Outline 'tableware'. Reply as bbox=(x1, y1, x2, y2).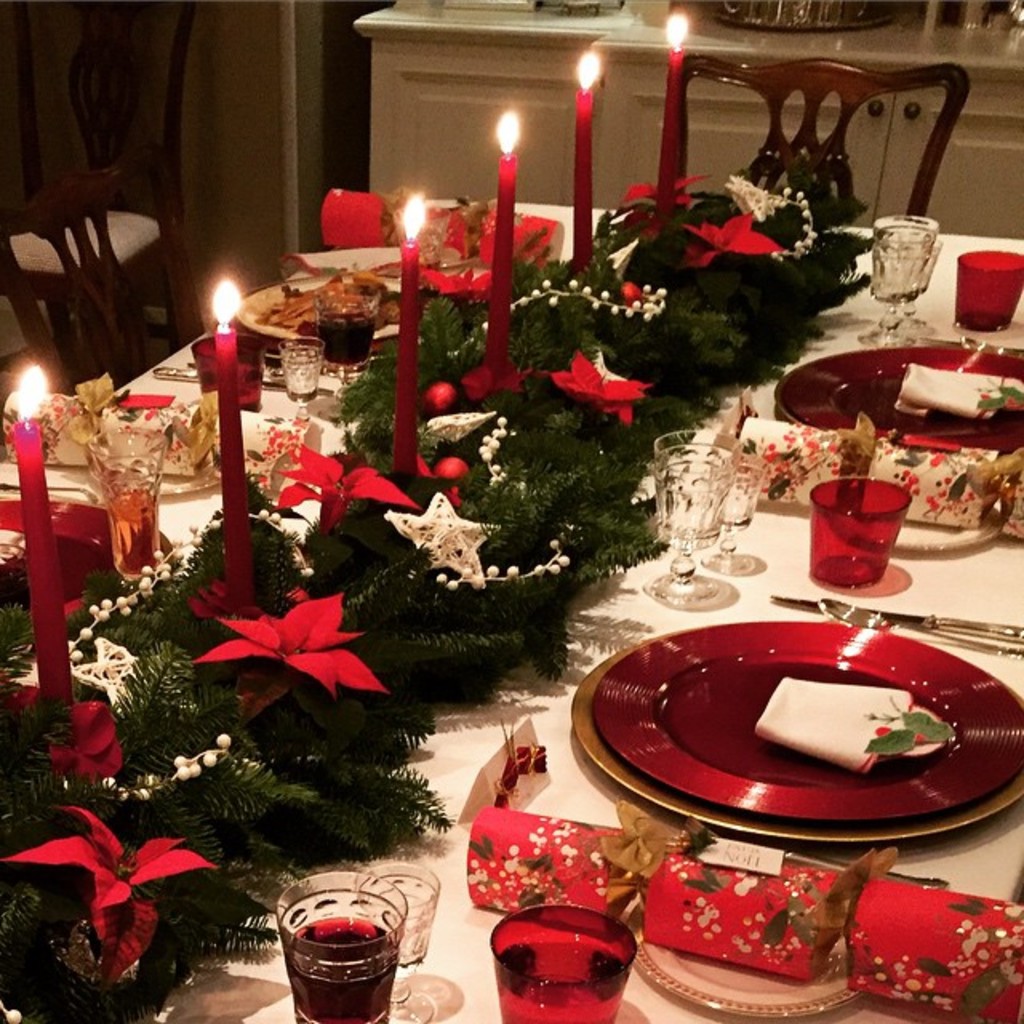
bbox=(862, 222, 939, 349).
